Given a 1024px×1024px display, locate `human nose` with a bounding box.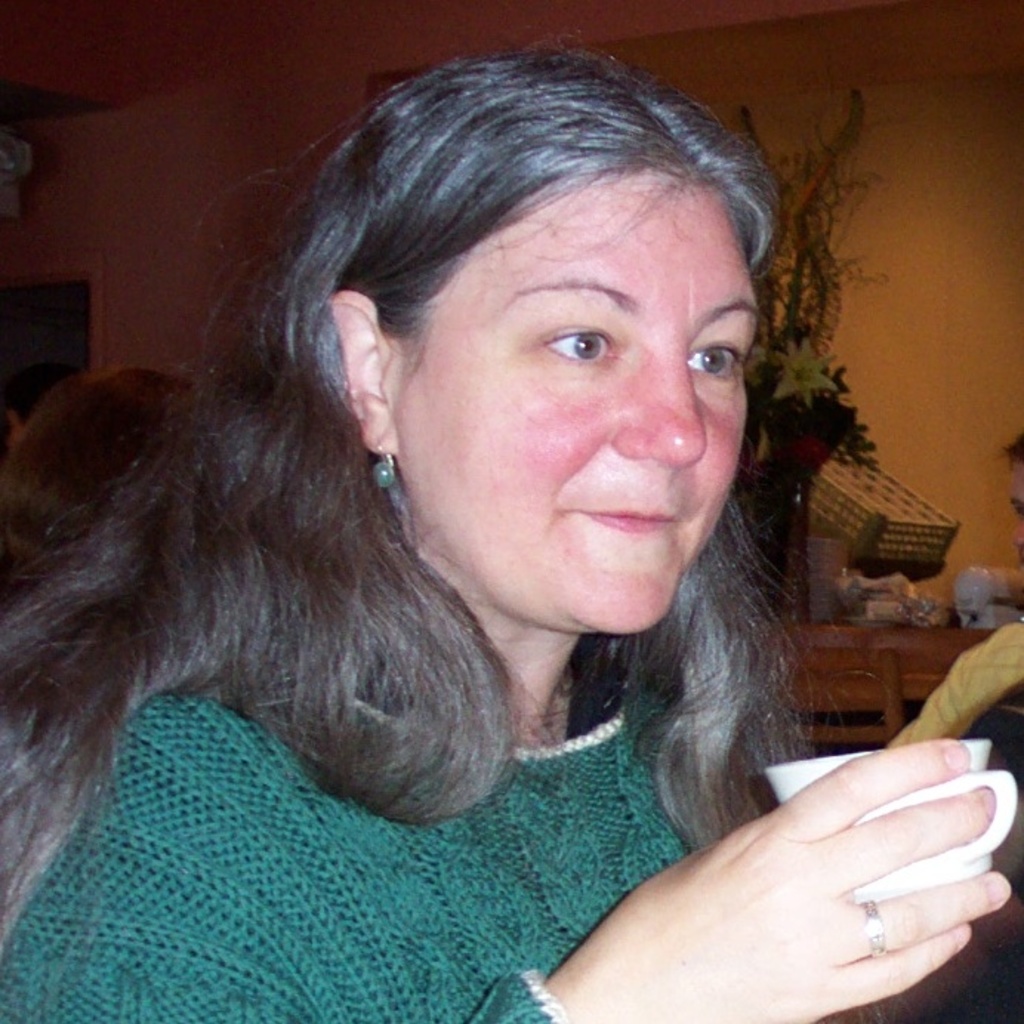
Located: x1=610, y1=351, x2=706, y2=465.
